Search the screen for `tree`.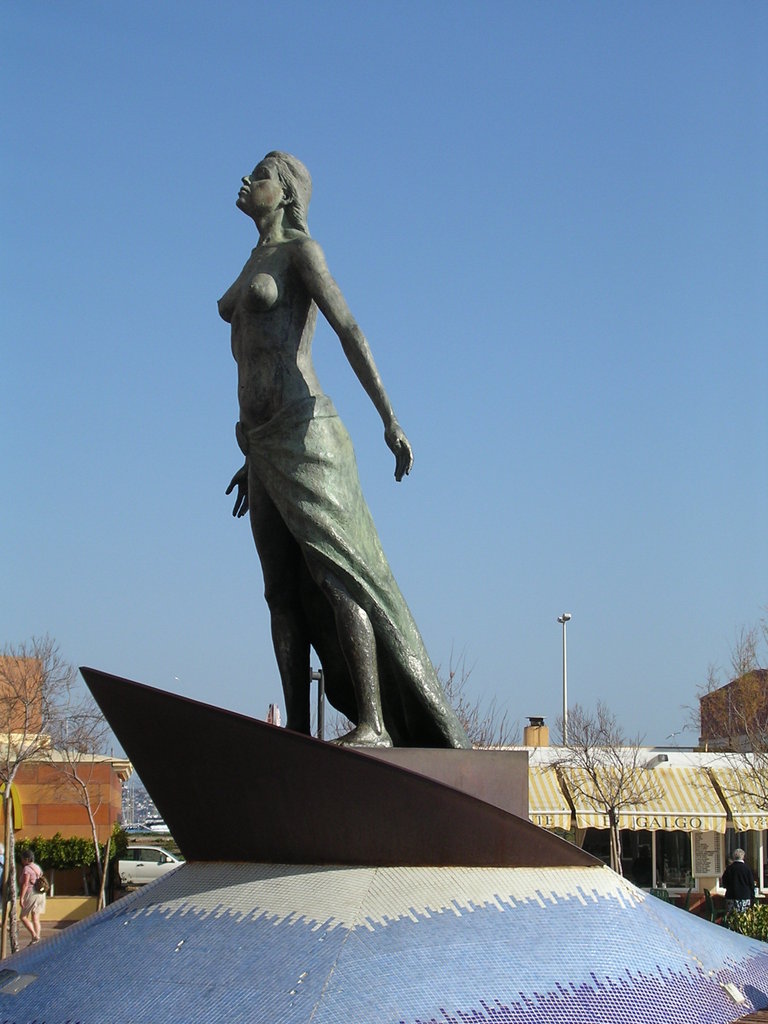
Found at x1=0 y1=623 x2=124 y2=961.
